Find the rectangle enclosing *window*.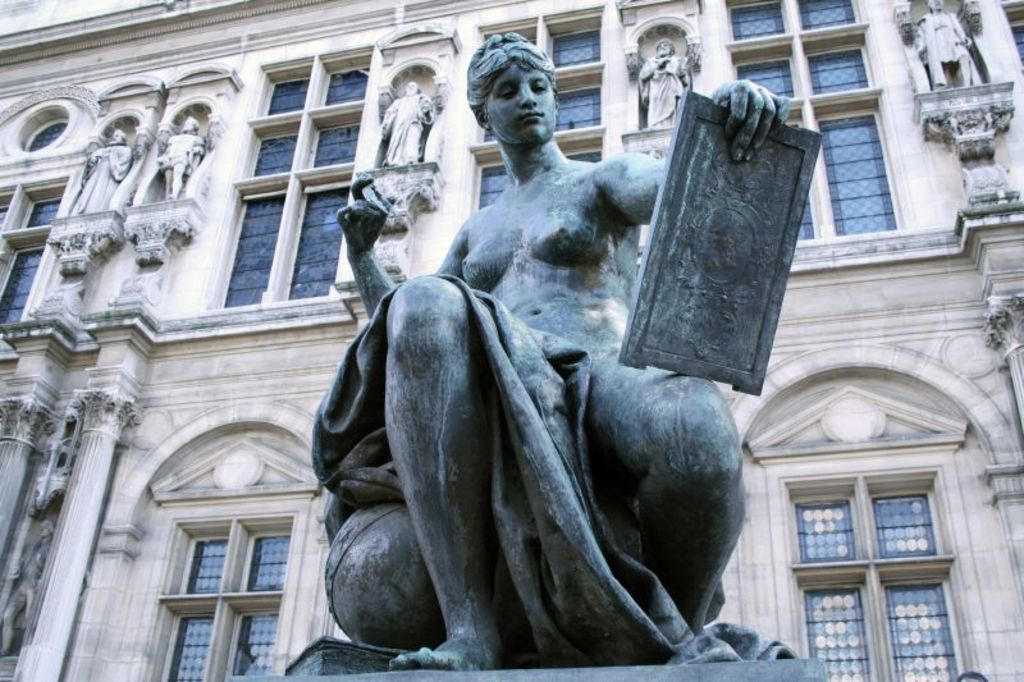
[558, 86, 600, 127].
